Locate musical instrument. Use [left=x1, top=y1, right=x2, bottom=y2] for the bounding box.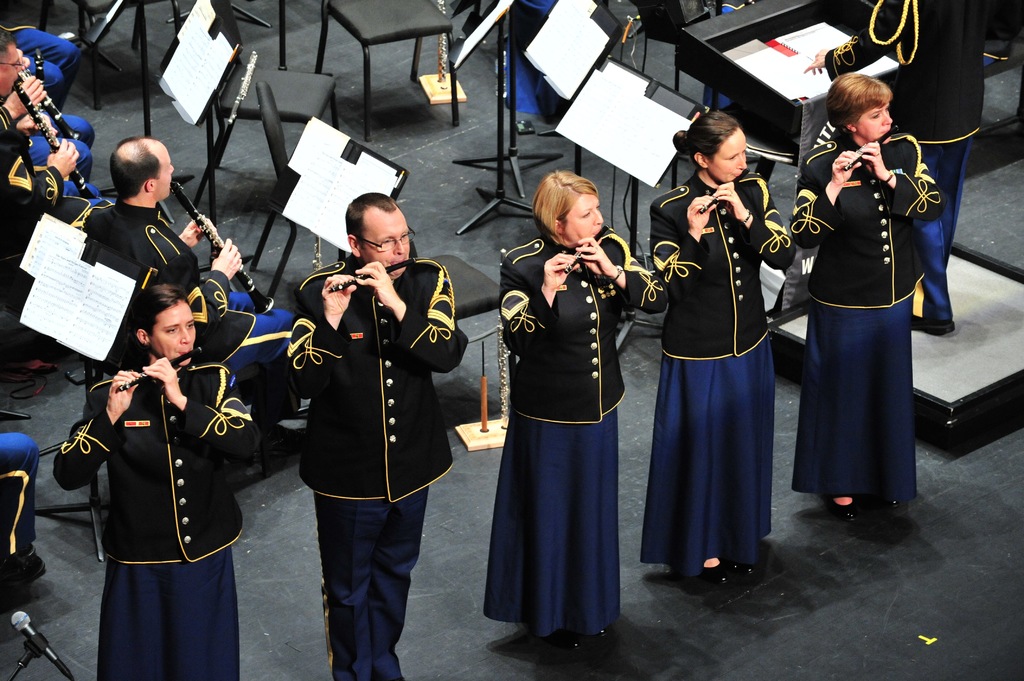
[left=701, top=157, right=748, bottom=218].
